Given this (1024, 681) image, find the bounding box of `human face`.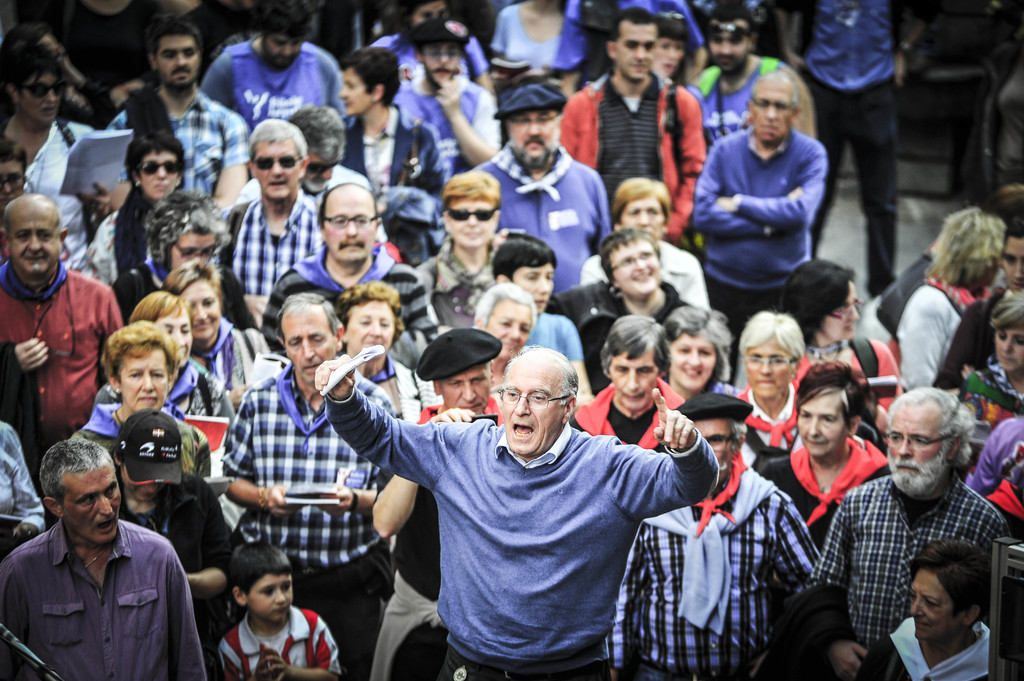
l=620, t=22, r=645, b=83.
